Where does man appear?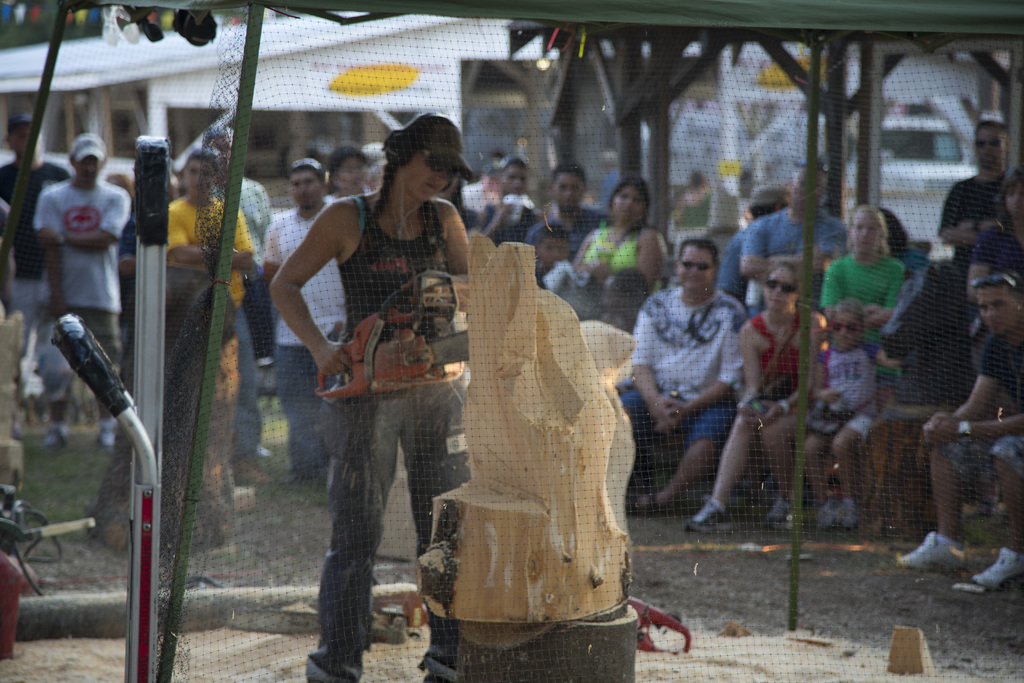
Appears at bbox=(737, 154, 847, 297).
